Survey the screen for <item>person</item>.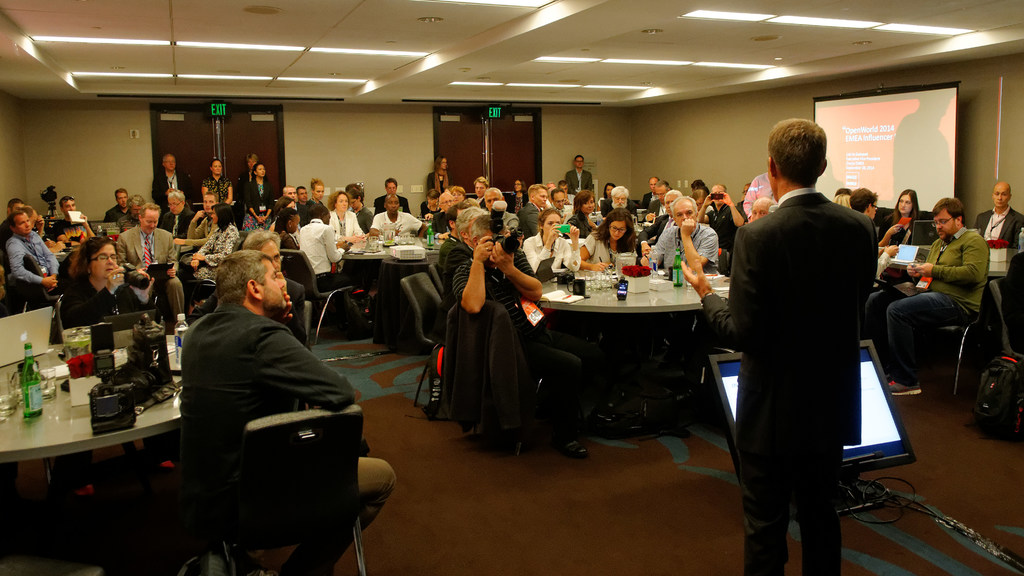
Survey found: crop(328, 190, 366, 243).
